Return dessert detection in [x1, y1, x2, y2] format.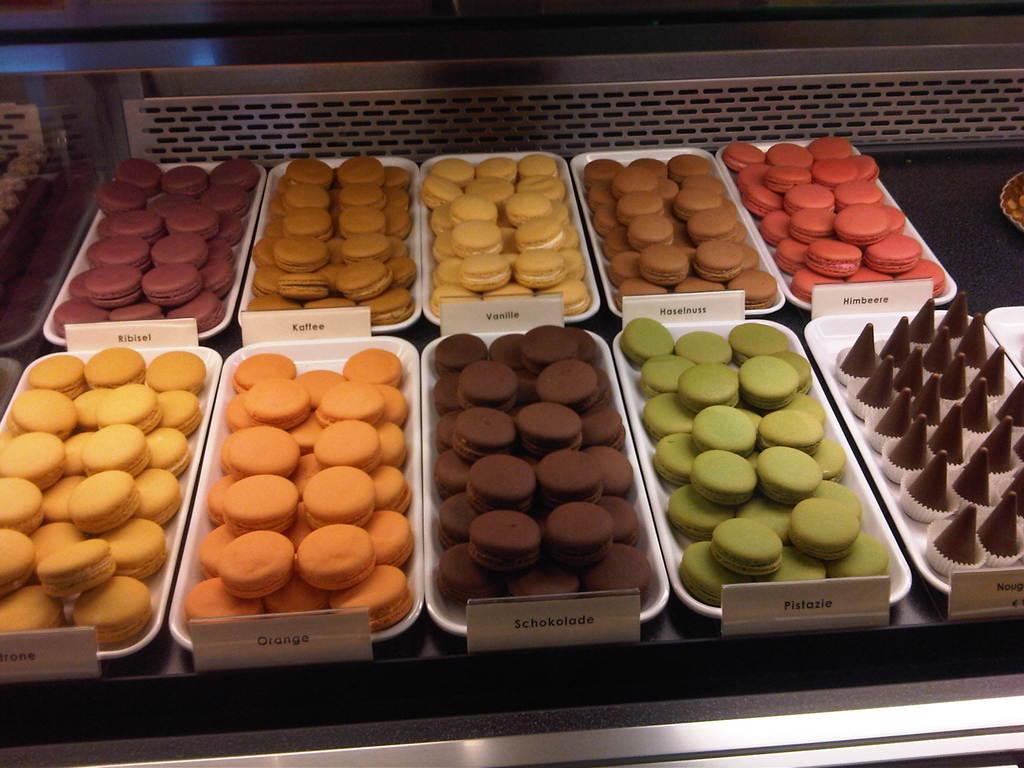
[340, 202, 383, 234].
